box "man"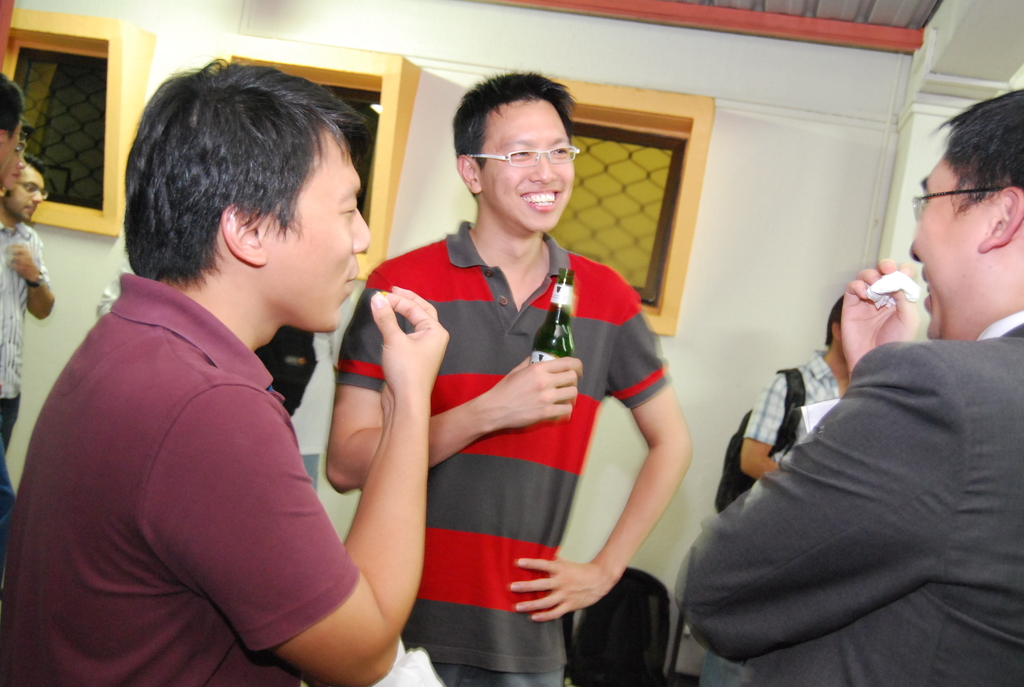
BBox(0, 64, 452, 686)
